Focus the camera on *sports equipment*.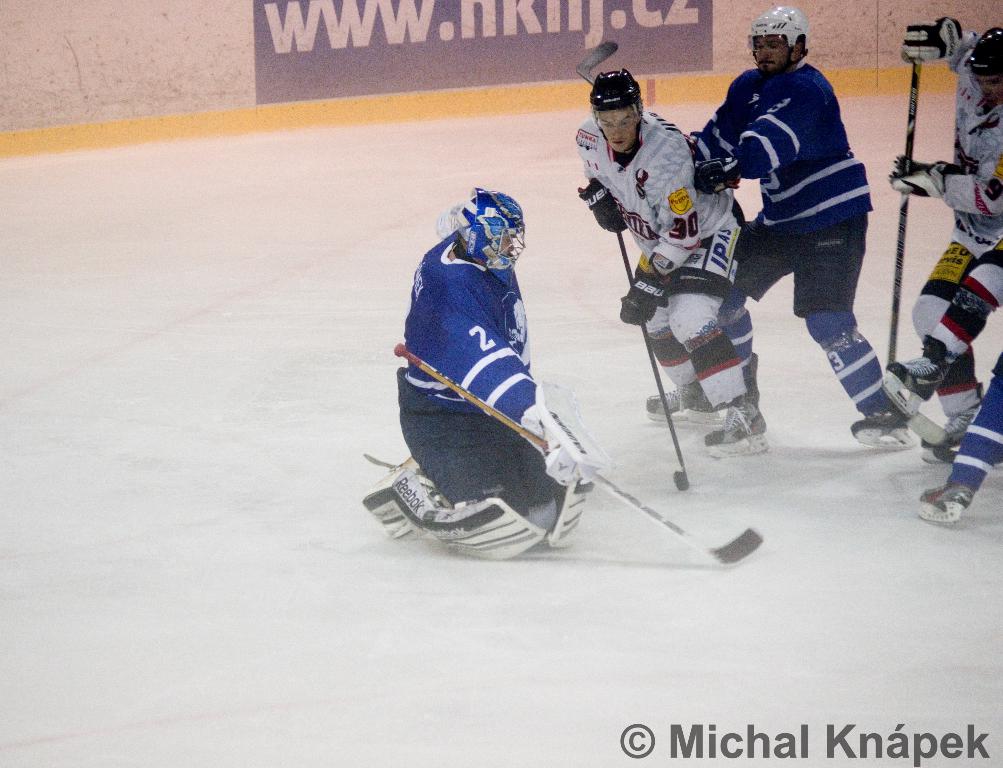
Focus region: [748, 6, 809, 73].
